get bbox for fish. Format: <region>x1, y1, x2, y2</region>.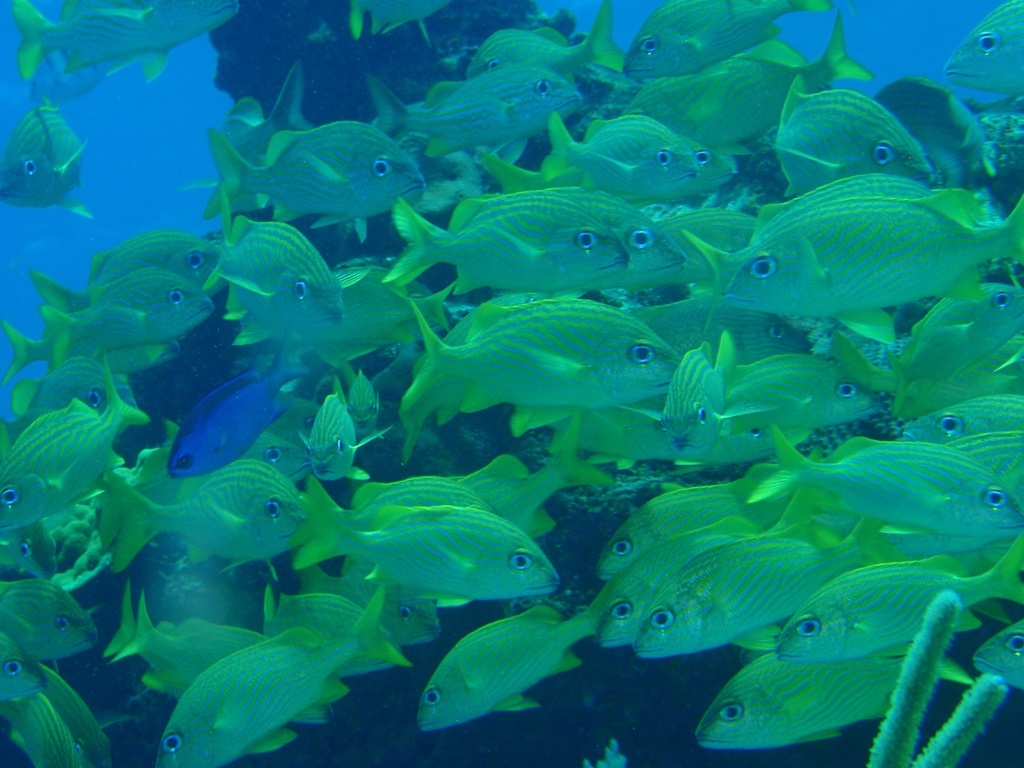
<region>302, 473, 568, 629</region>.
